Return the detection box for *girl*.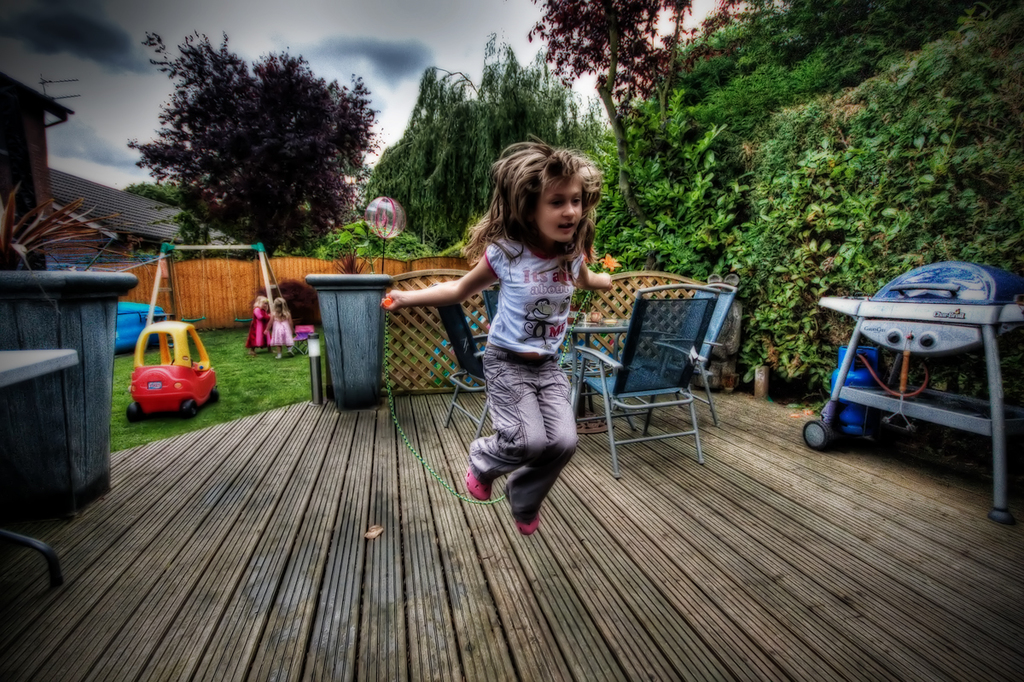
box=[267, 298, 296, 359].
